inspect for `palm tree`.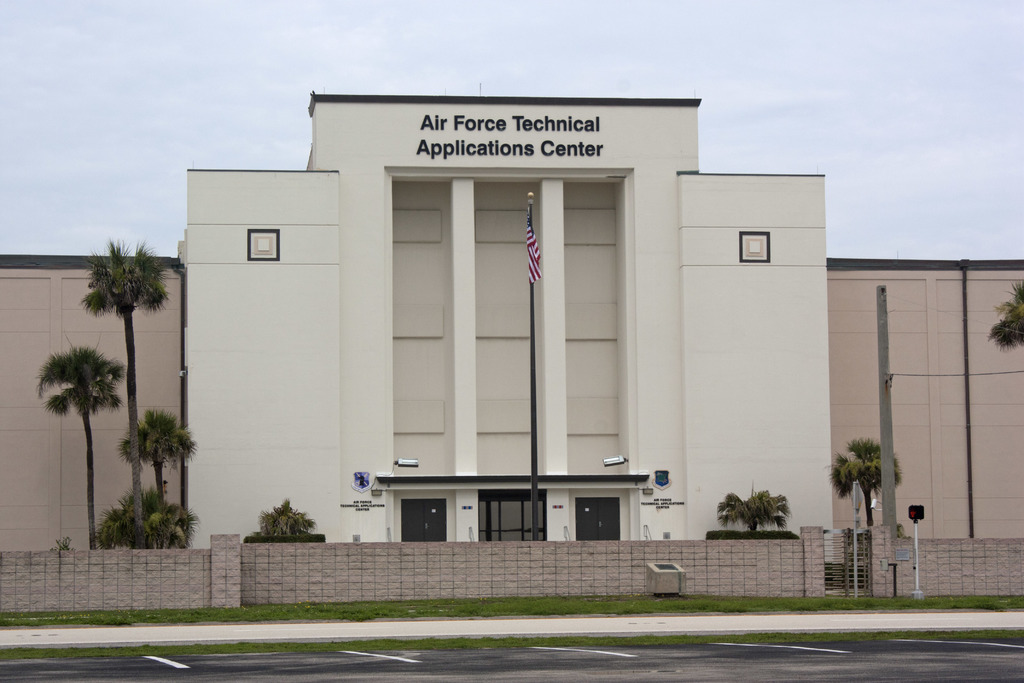
Inspection: (left=76, top=251, right=168, bottom=479).
